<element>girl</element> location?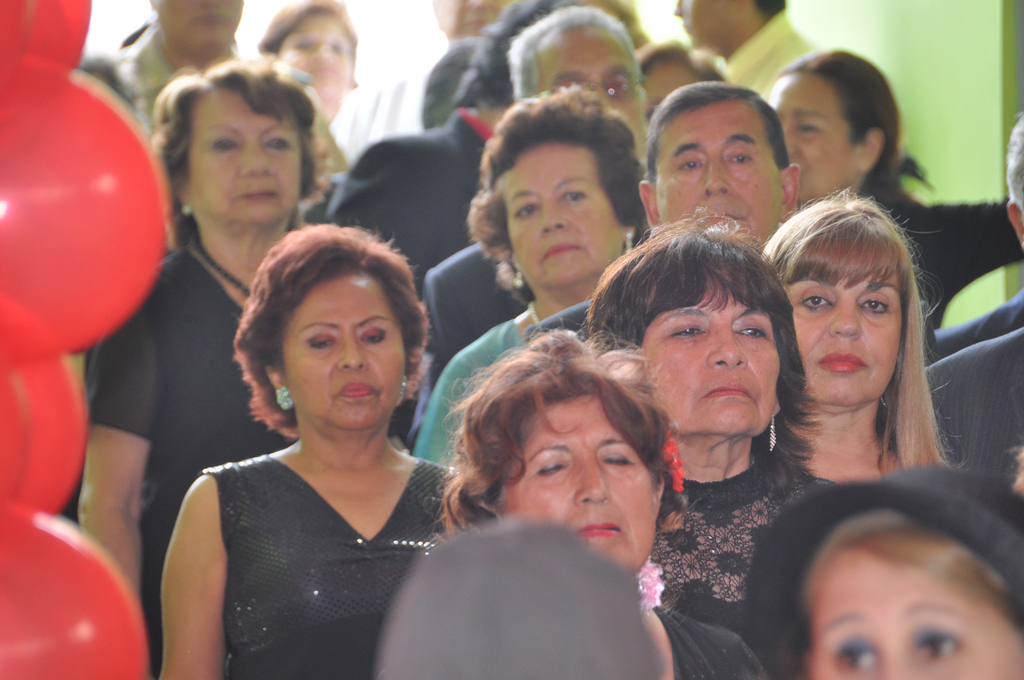
[757,46,934,234]
